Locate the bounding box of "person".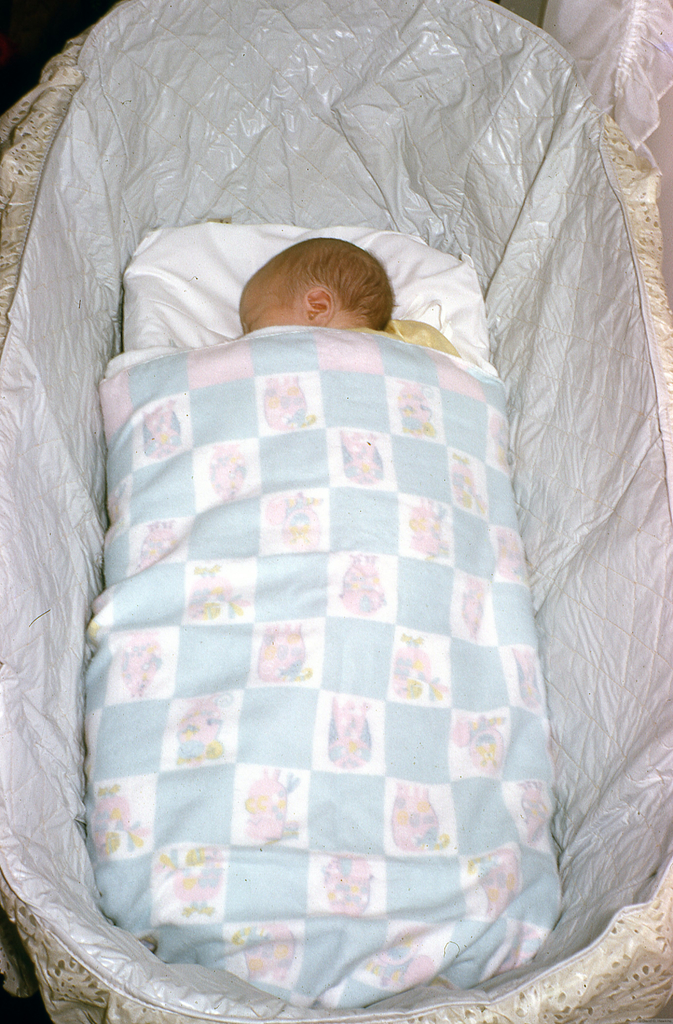
Bounding box: rect(225, 203, 420, 345).
